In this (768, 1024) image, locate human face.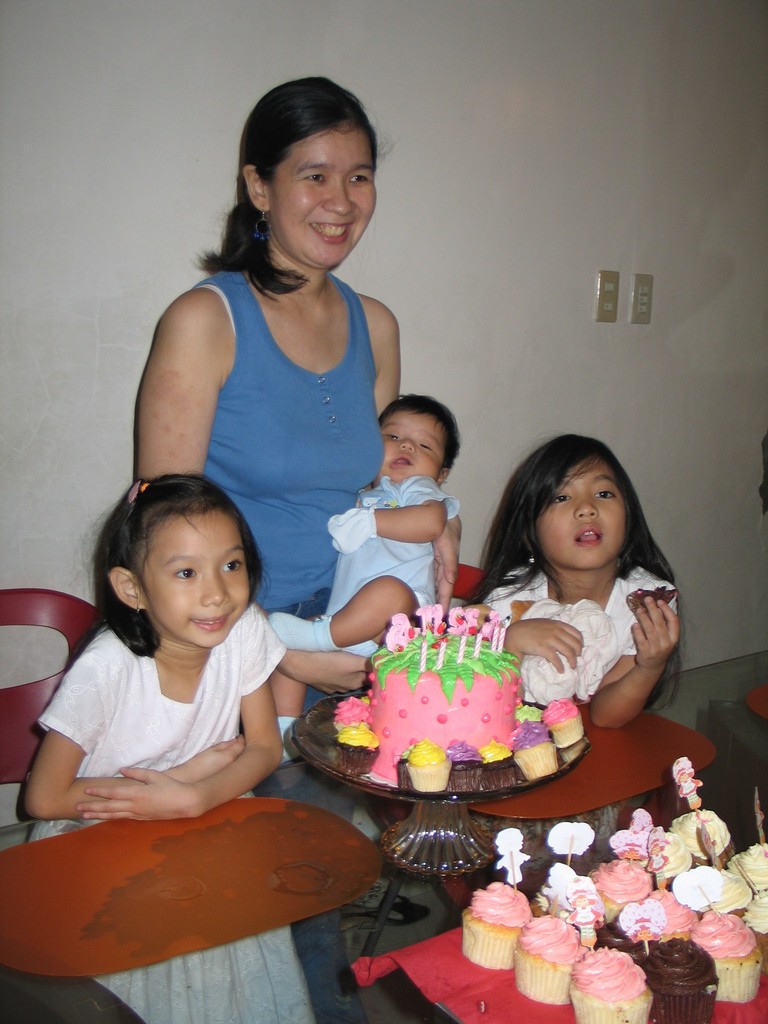
Bounding box: left=367, top=388, right=459, bottom=496.
